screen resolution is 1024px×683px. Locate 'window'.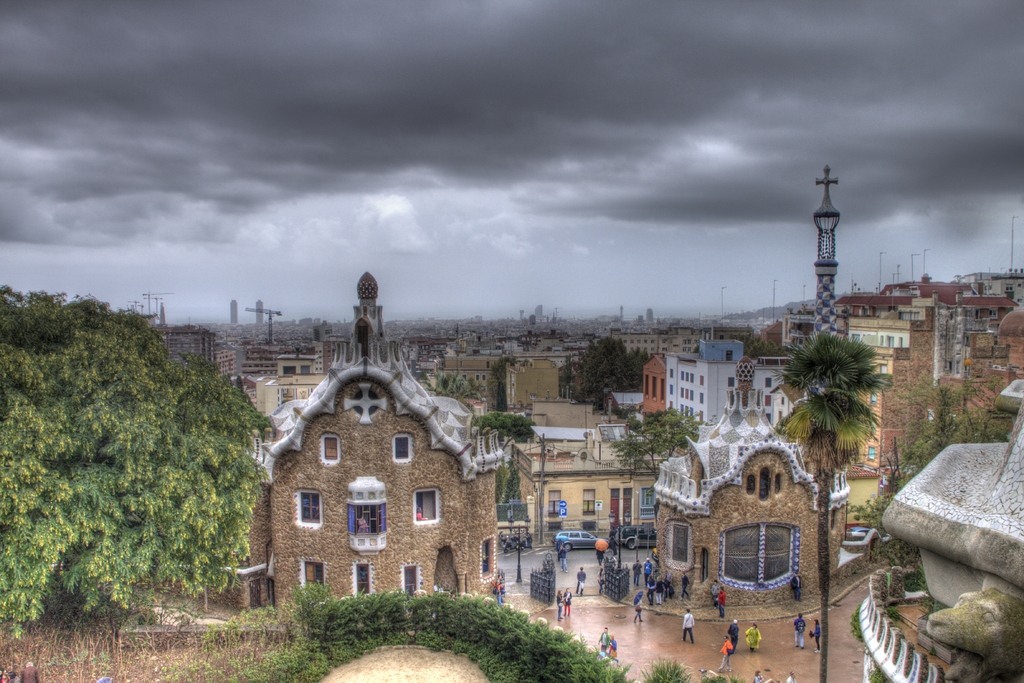
[left=872, top=388, right=879, bottom=404].
